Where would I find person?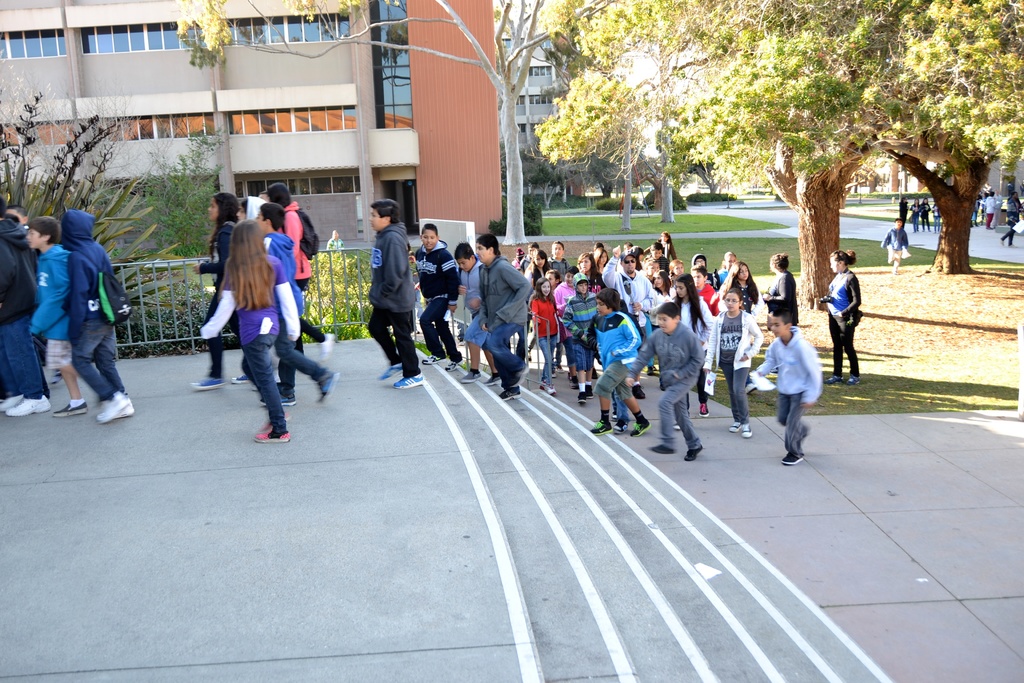
At bbox=[0, 205, 60, 416].
